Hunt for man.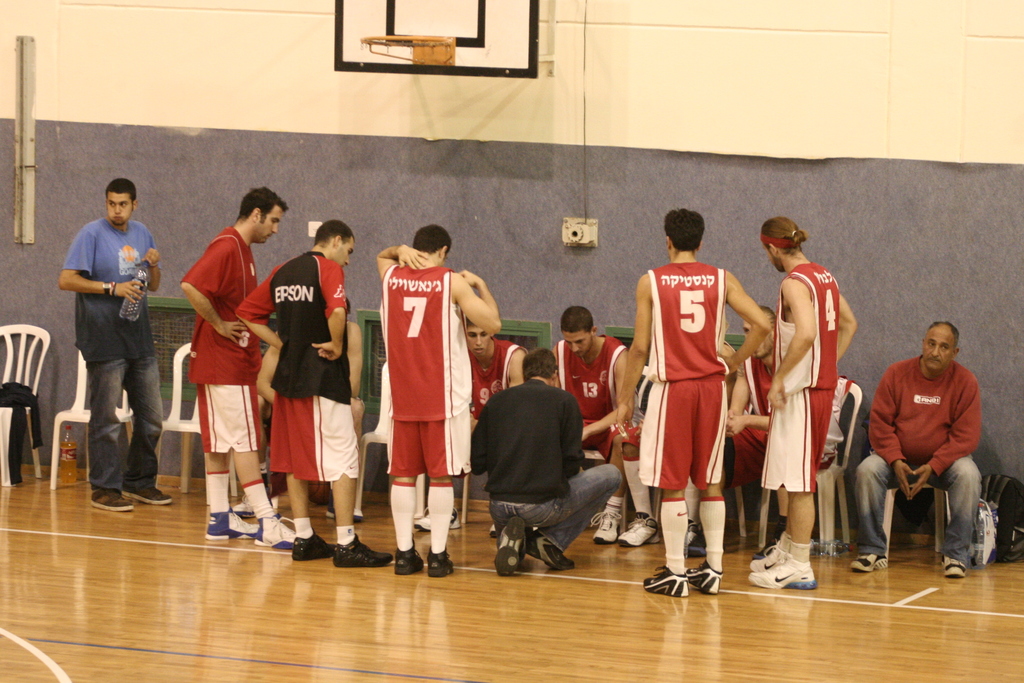
Hunted down at [x1=855, y1=318, x2=981, y2=577].
